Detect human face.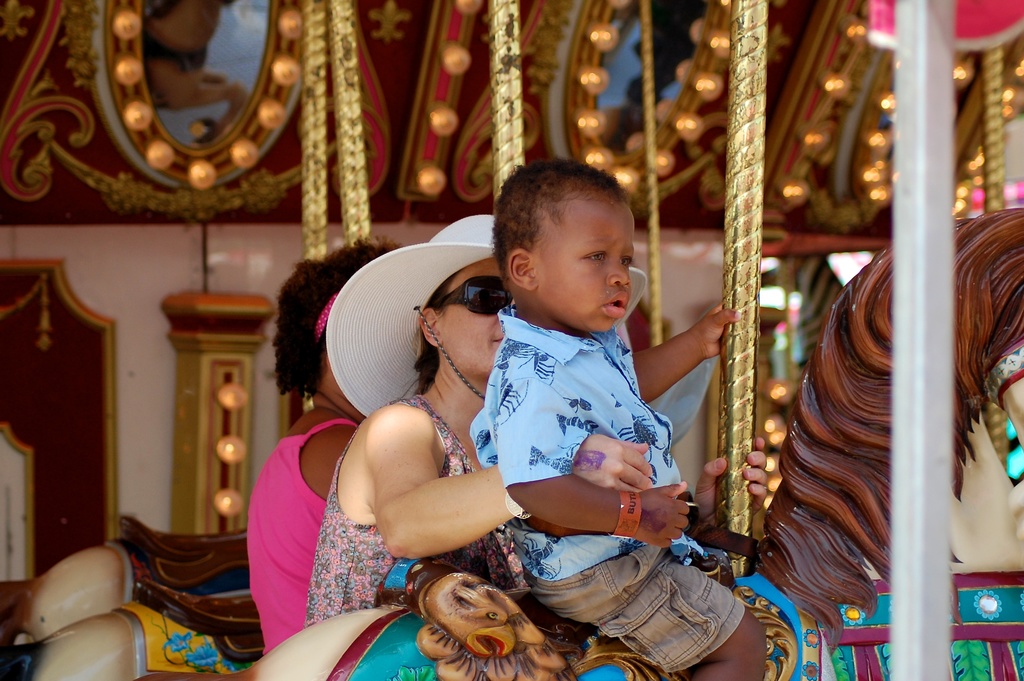
Detected at rect(538, 201, 635, 333).
